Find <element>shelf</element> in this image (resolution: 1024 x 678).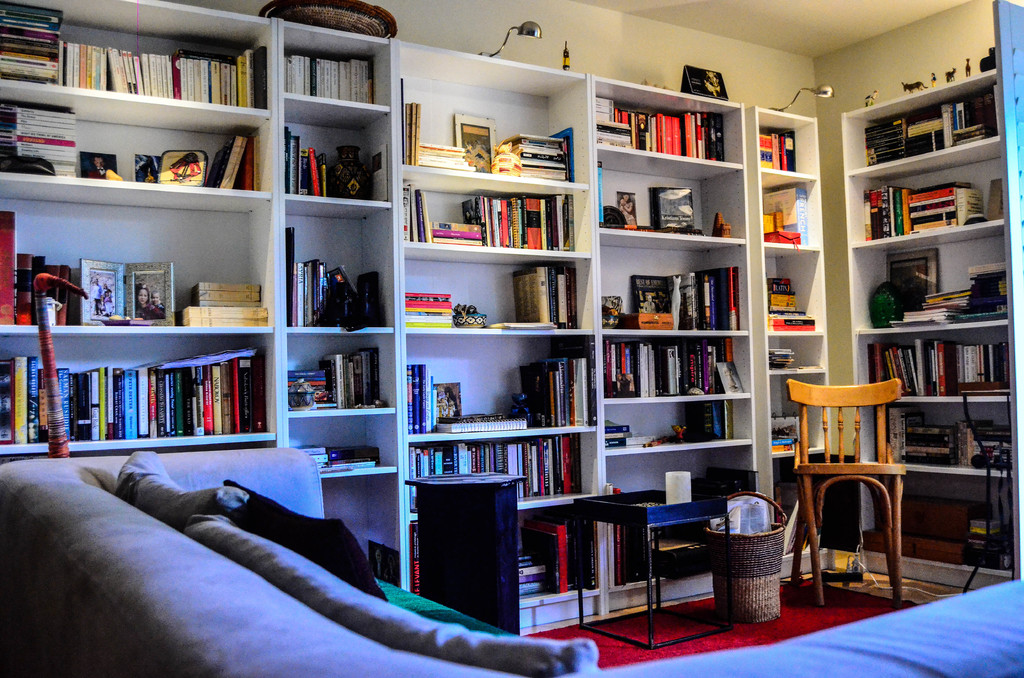
[x1=289, y1=412, x2=402, y2=482].
